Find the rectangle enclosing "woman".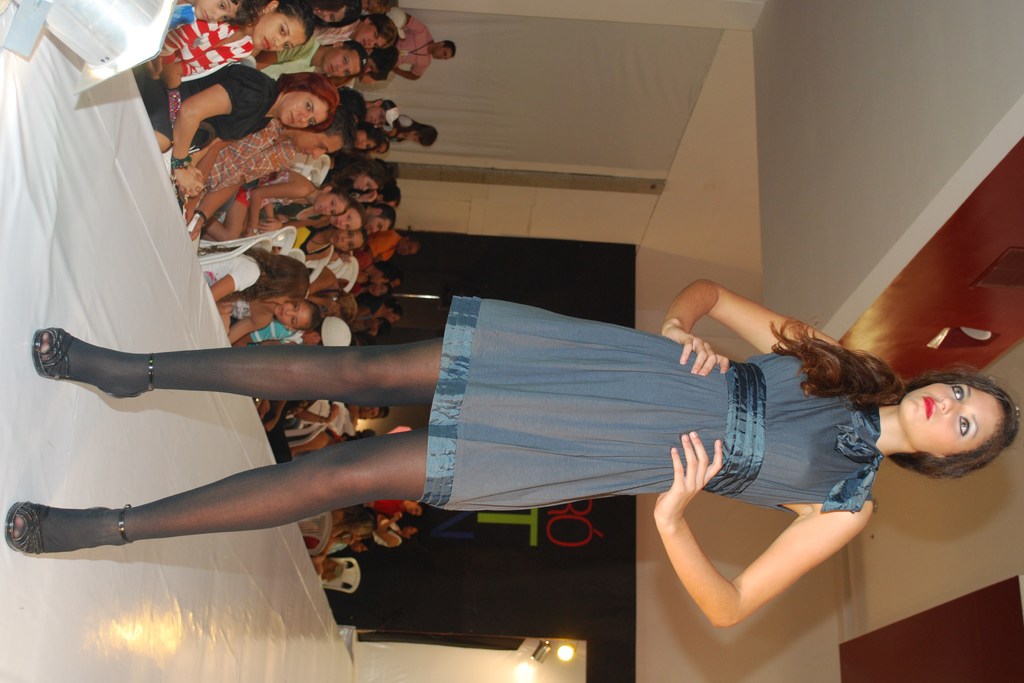
bbox=[150, 67, 345, 210].
